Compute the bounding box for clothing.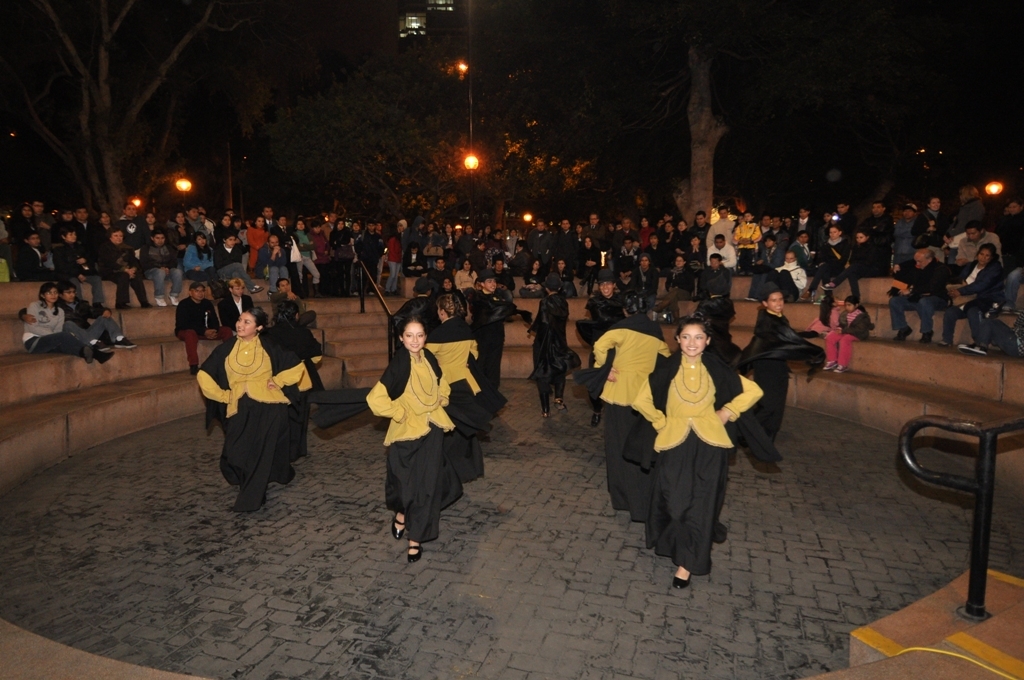
[x1=554, y1=266, x2=574, y2=297].
